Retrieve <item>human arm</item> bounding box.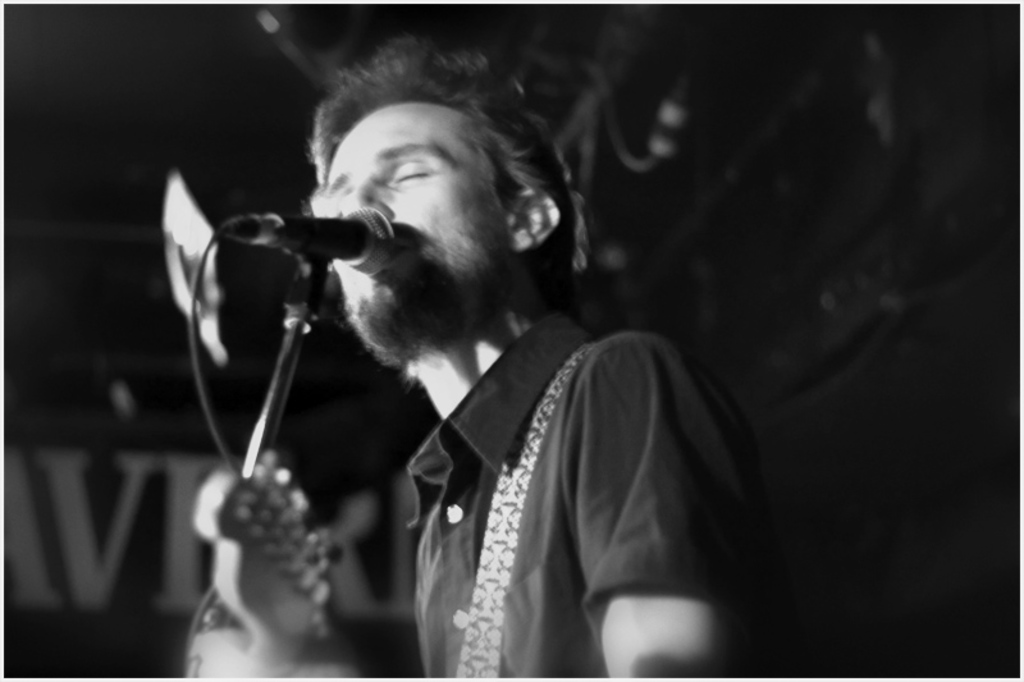
Bounding box: (x1=179, y1=333, x2=777, y2=681).
